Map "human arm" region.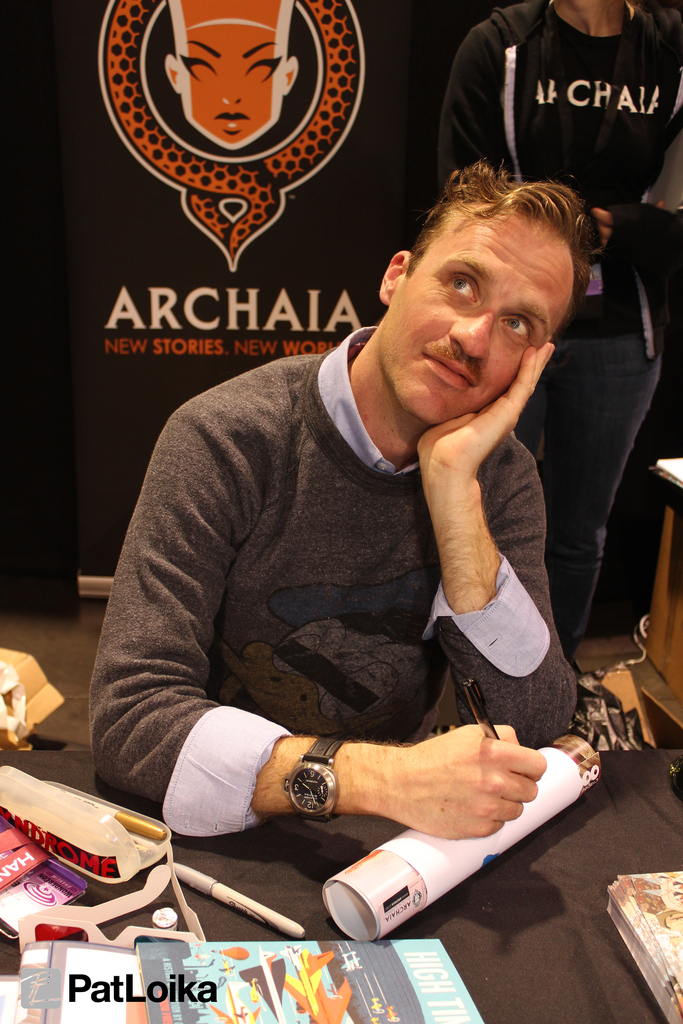
Mapped to <box>674,45,682,218</box>.
